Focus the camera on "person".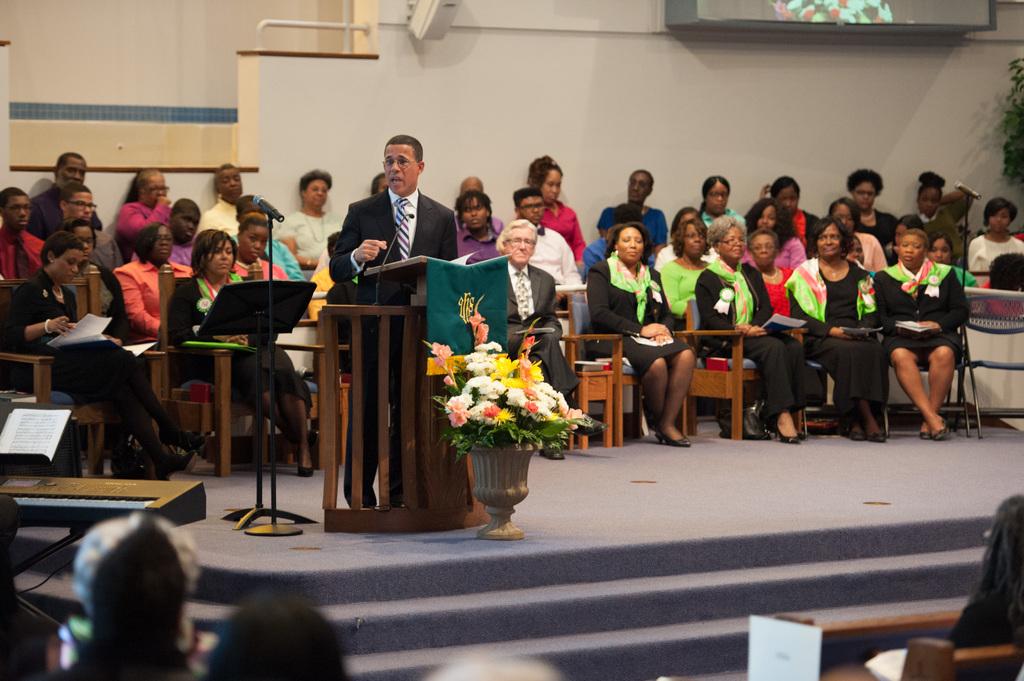
Focus region: (x1=888, y1=205, x2=974, y2=448).
